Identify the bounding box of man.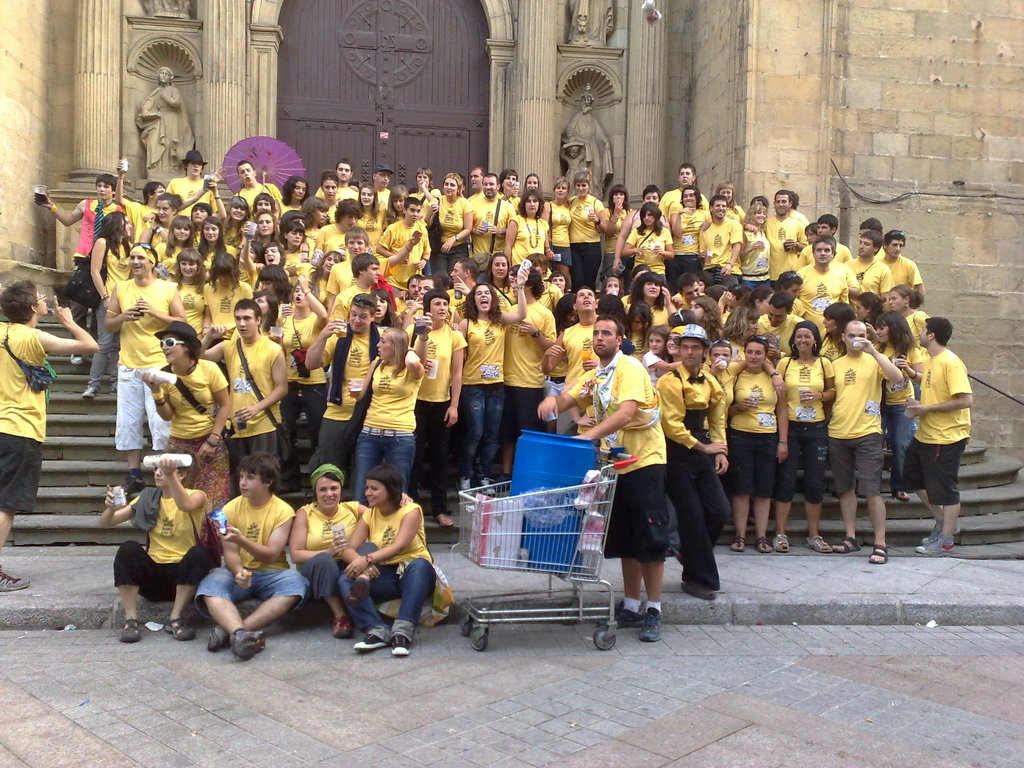
box(796, 236, 860, 328).
